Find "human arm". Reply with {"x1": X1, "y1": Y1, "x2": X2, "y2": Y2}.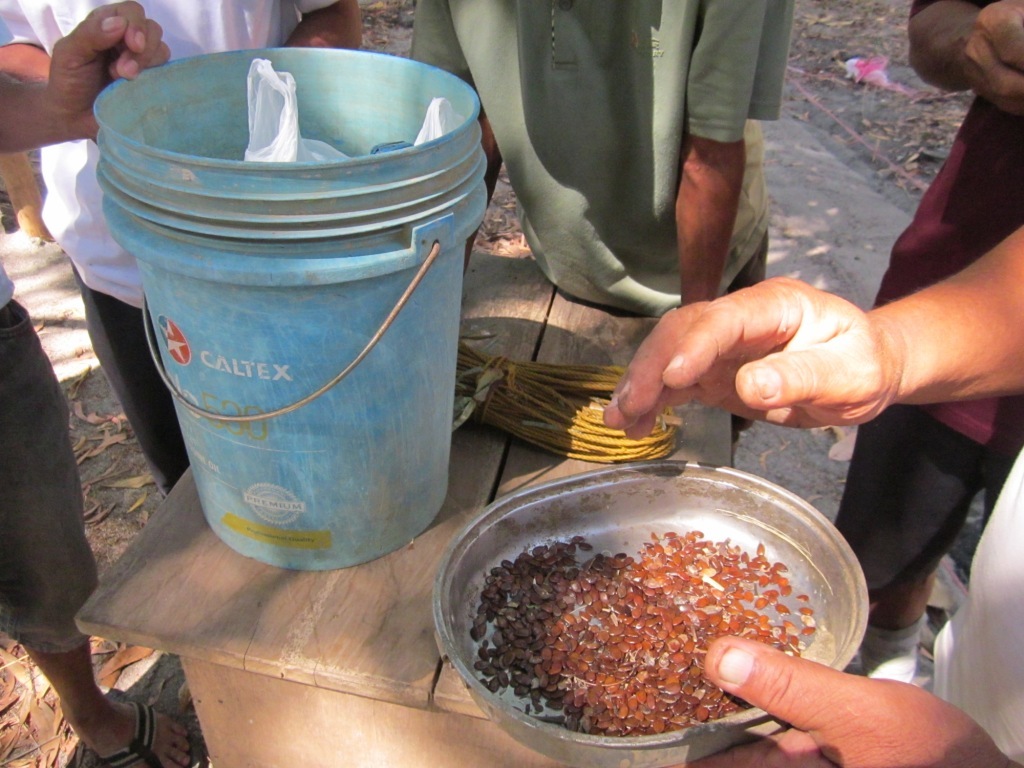
{"x1": 907, "y1": 0, "x2": 1023, "y2": 115}.
